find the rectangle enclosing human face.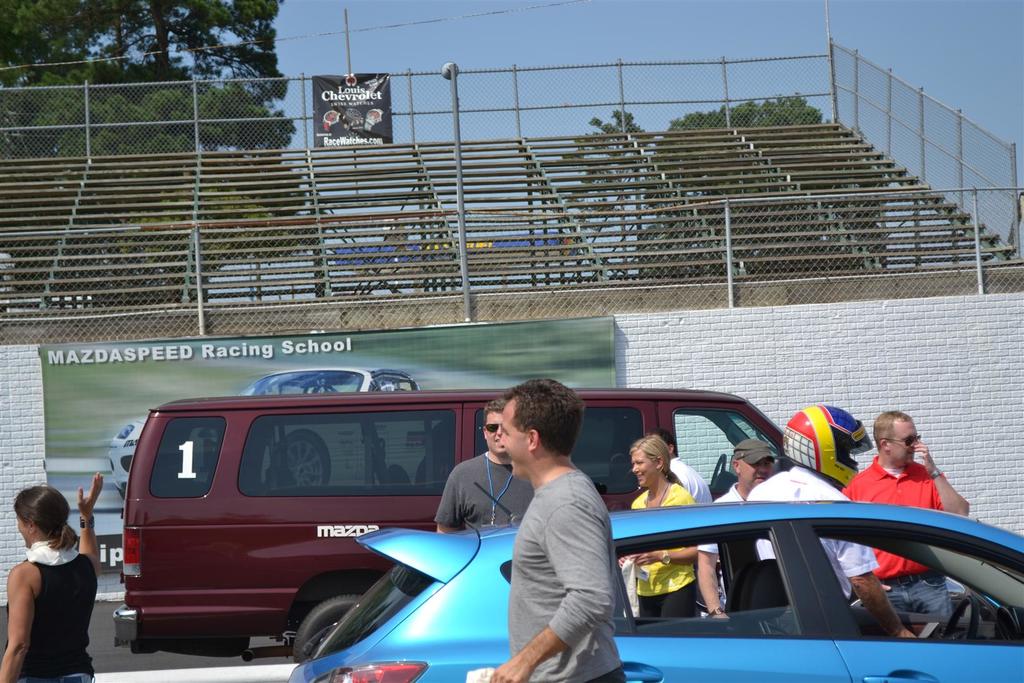
locate(629, 448, 656, 486).
